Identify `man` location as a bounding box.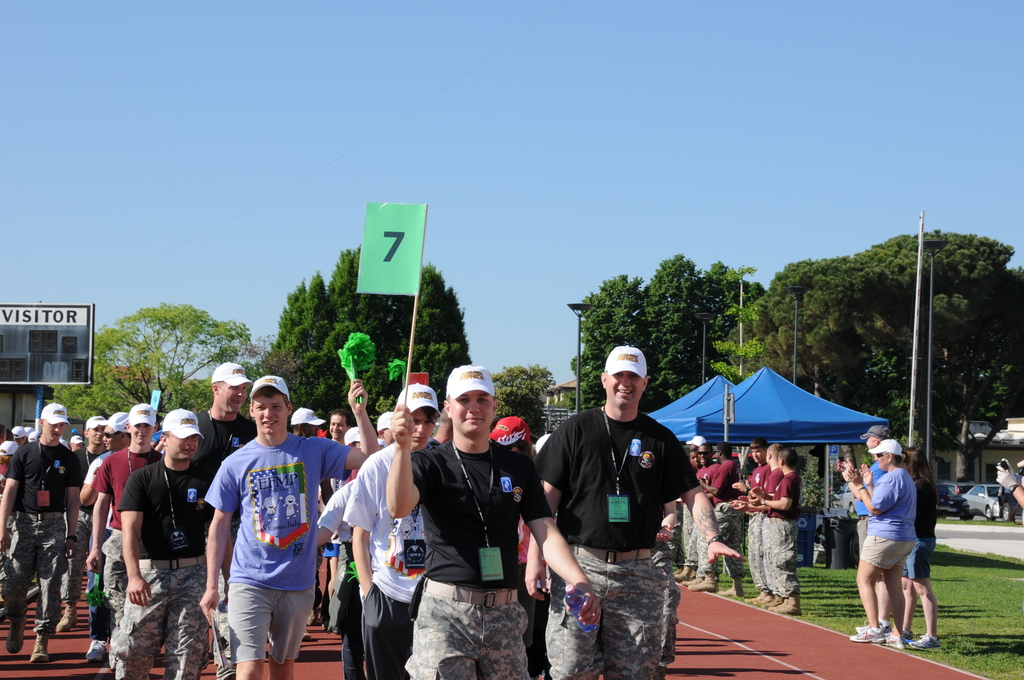
113:406:218:679.
